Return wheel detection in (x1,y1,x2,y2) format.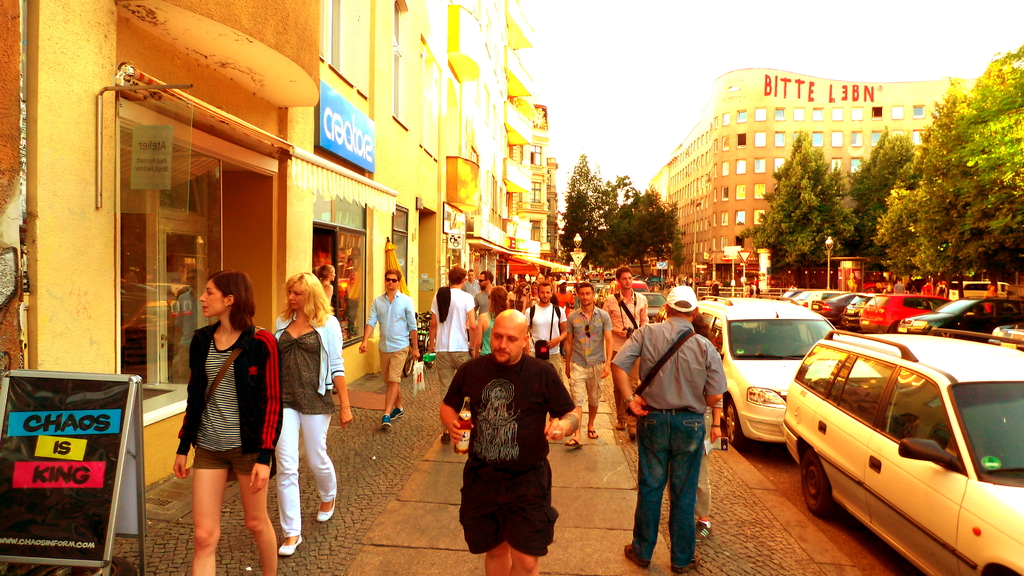
(403,348,416,376).
